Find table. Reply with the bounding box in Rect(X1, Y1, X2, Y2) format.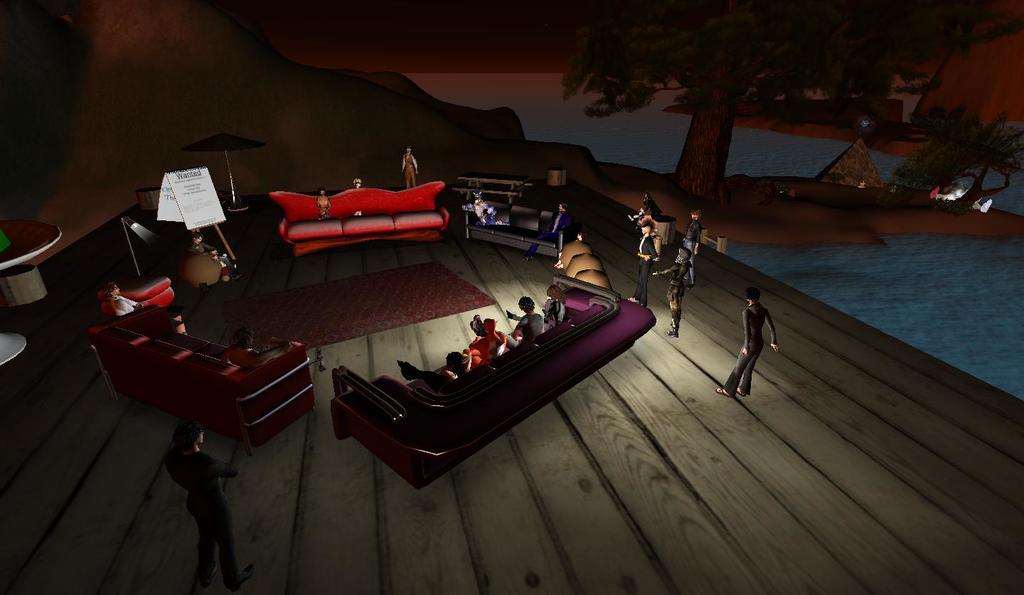
Rect(452, 173, 538, 200).
